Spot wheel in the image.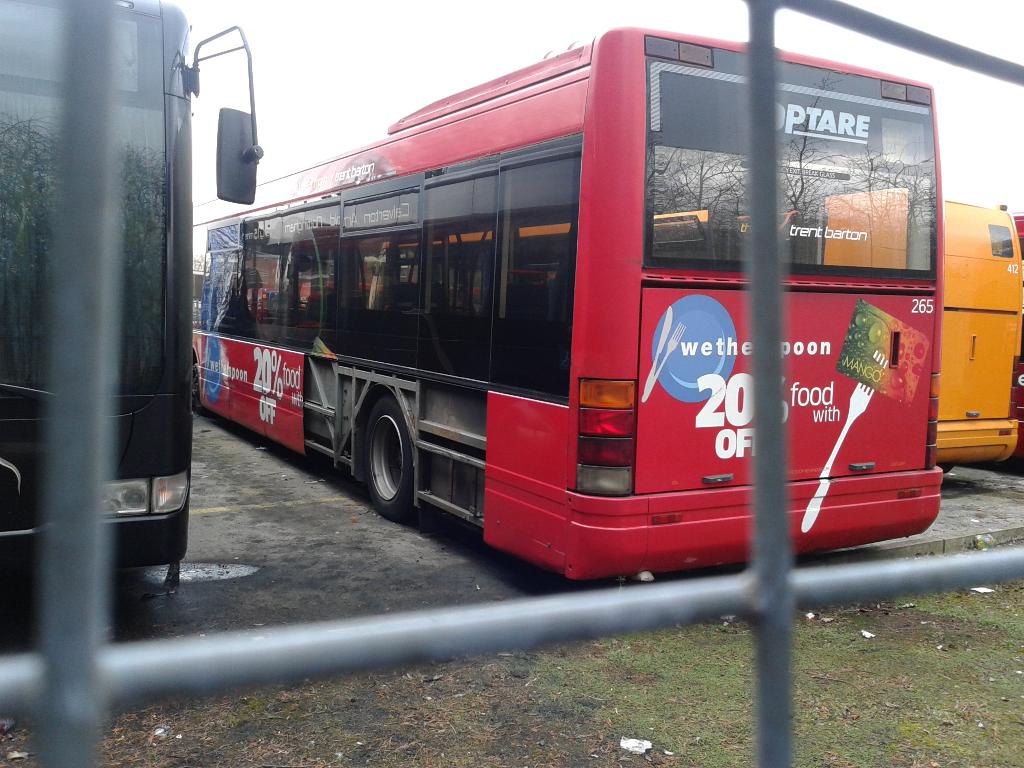
wheel found at box=[293, 301, 308, 308].
